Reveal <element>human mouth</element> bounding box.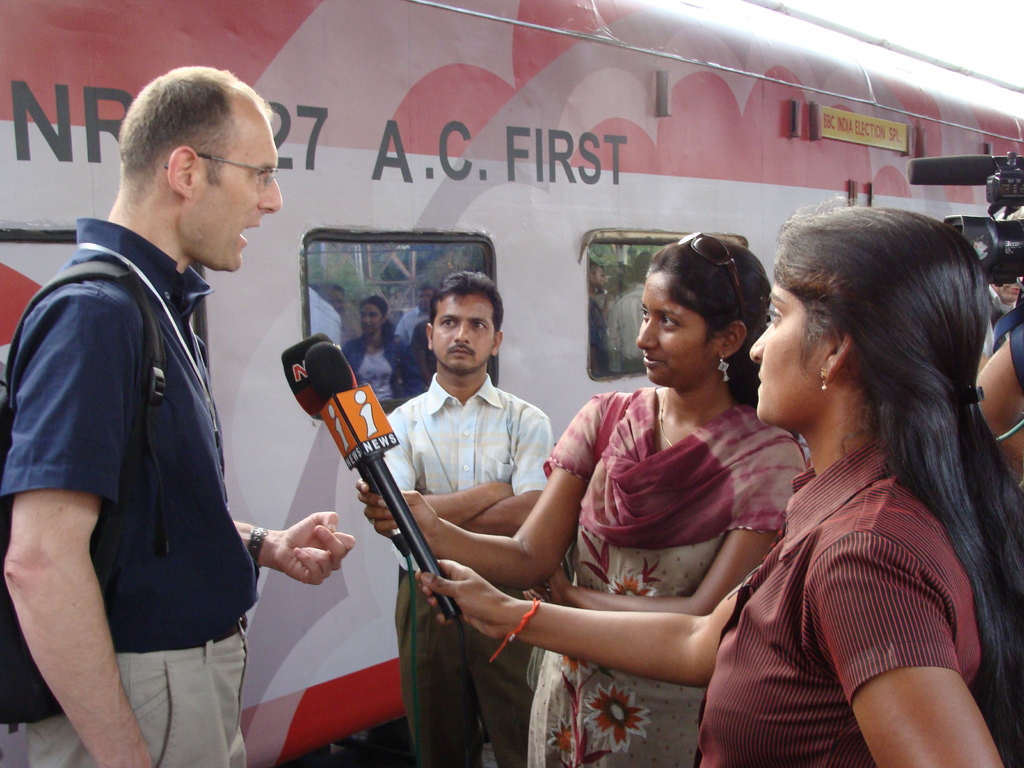
Revealed: Rect(237, 220, 259, 247).
